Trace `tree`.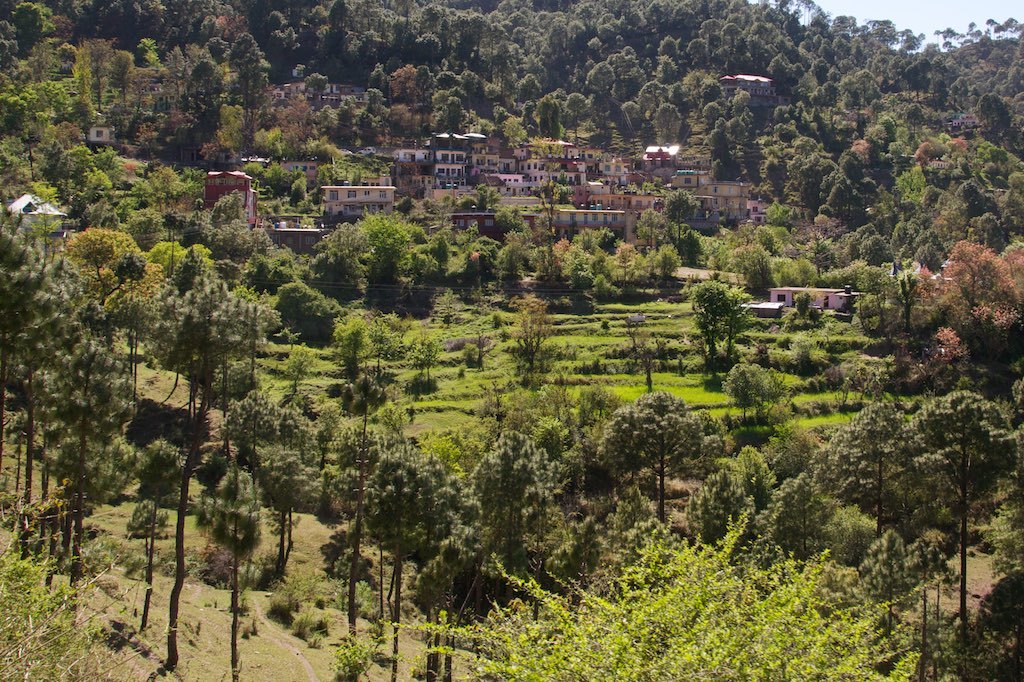
Traced to crop(533, 414, 573, 450).
